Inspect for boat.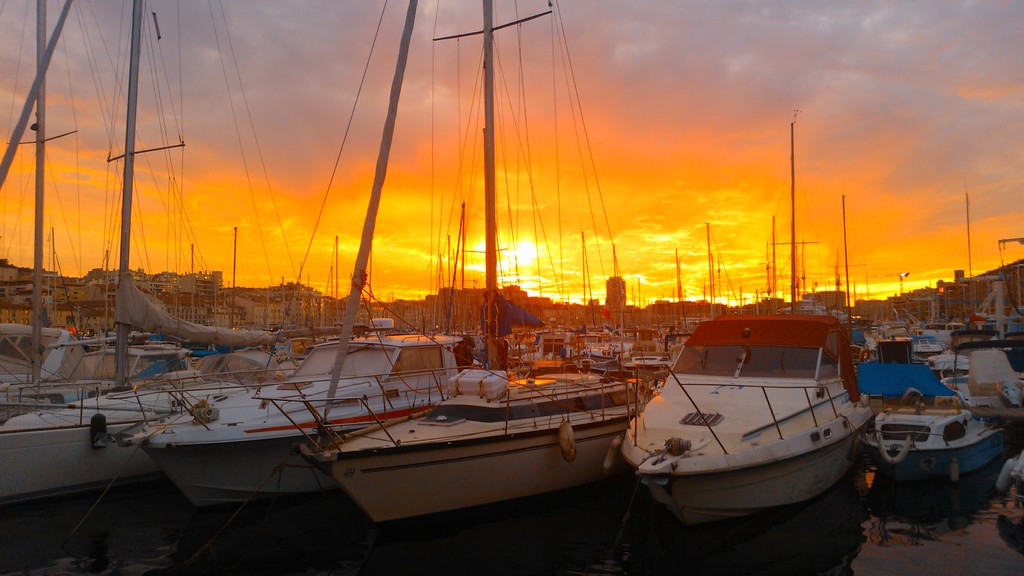
Inspection: (left=117, top=0, right=506, bottom=515).
